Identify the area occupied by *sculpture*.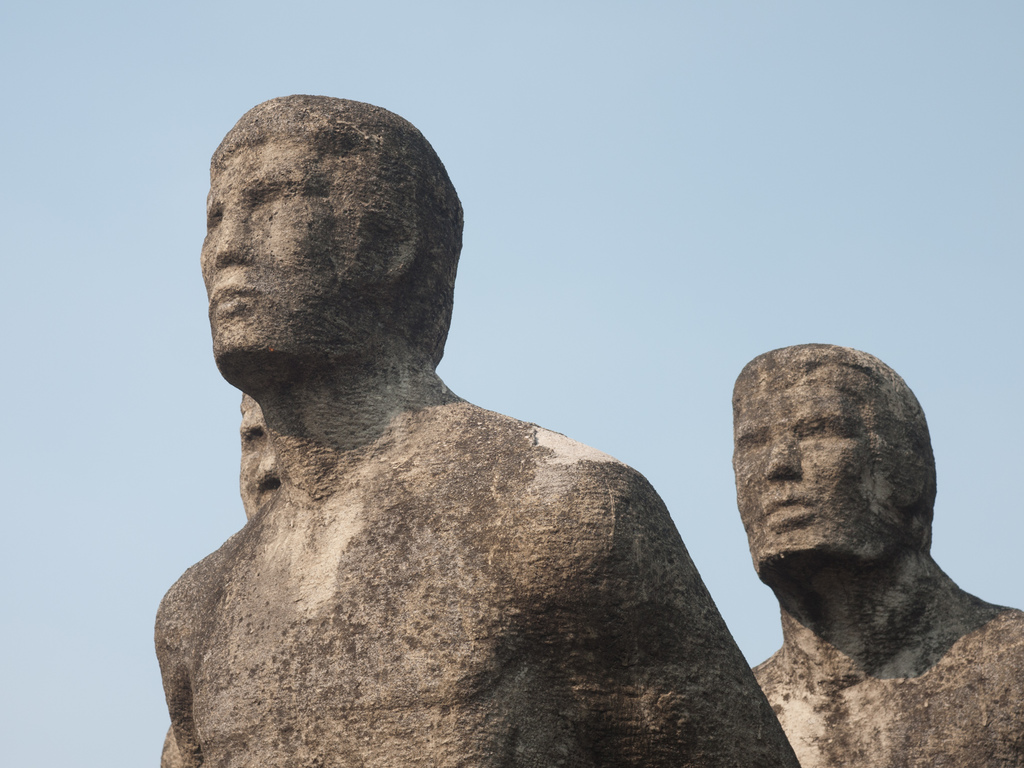
Area: box(730, 338, 1023, 767).
